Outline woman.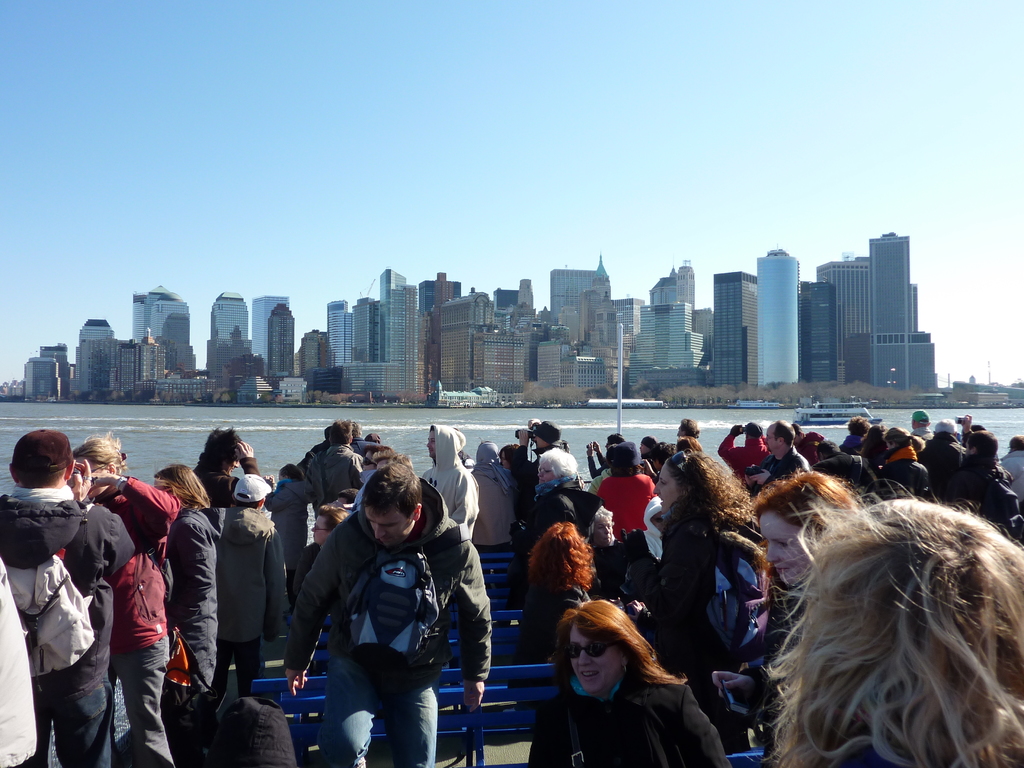
Outline: [289,503,353,650].
